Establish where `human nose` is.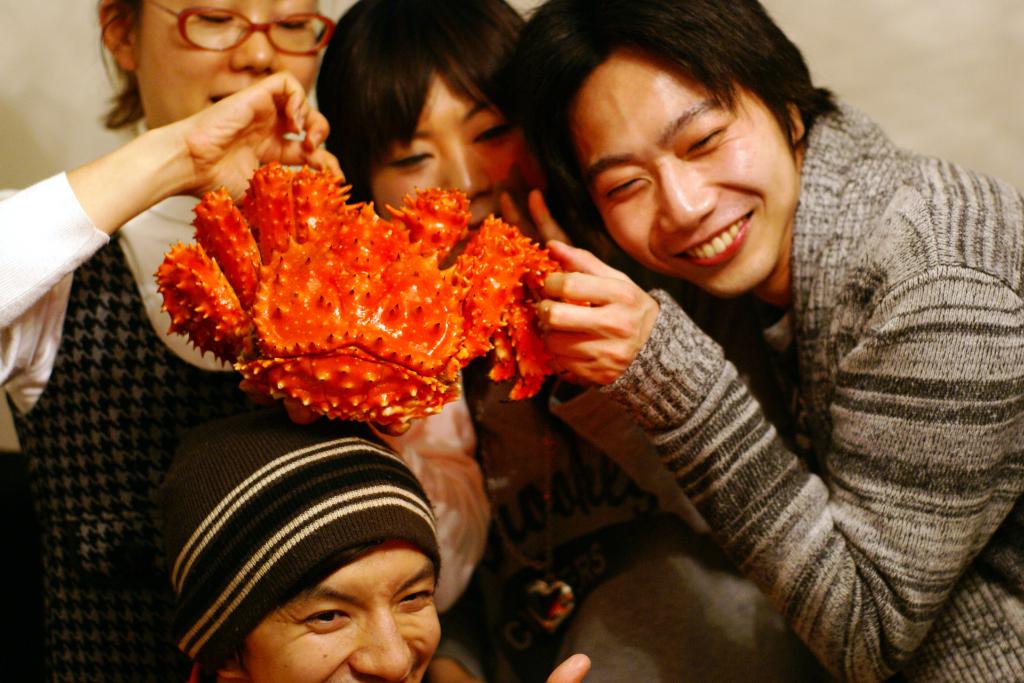
Established at left=438, top=136, right=493, bottom=202.
